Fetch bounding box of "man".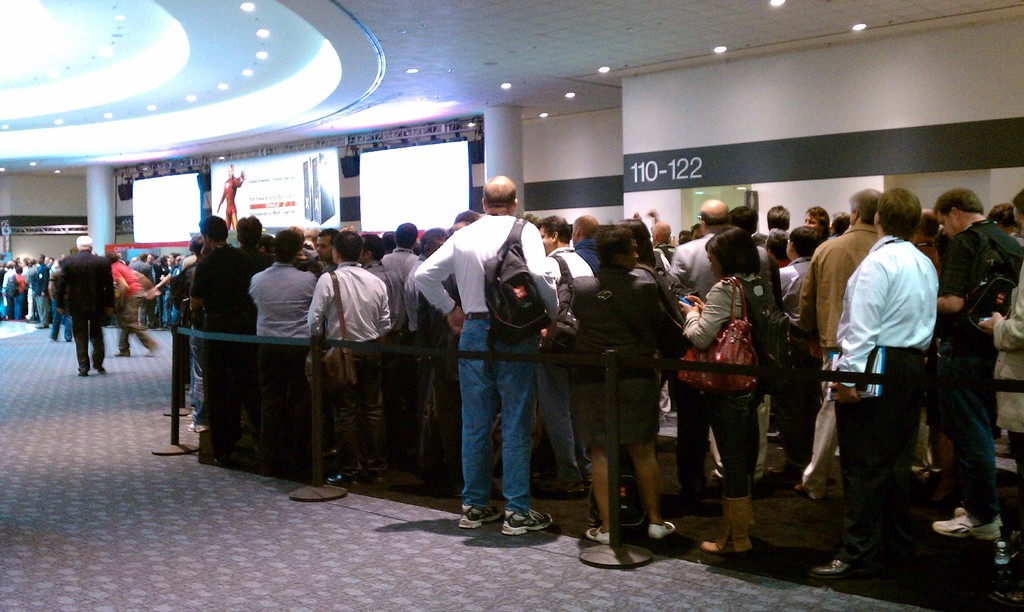
Bbox: x1=835, y1=189, x2=937, y2=590.
